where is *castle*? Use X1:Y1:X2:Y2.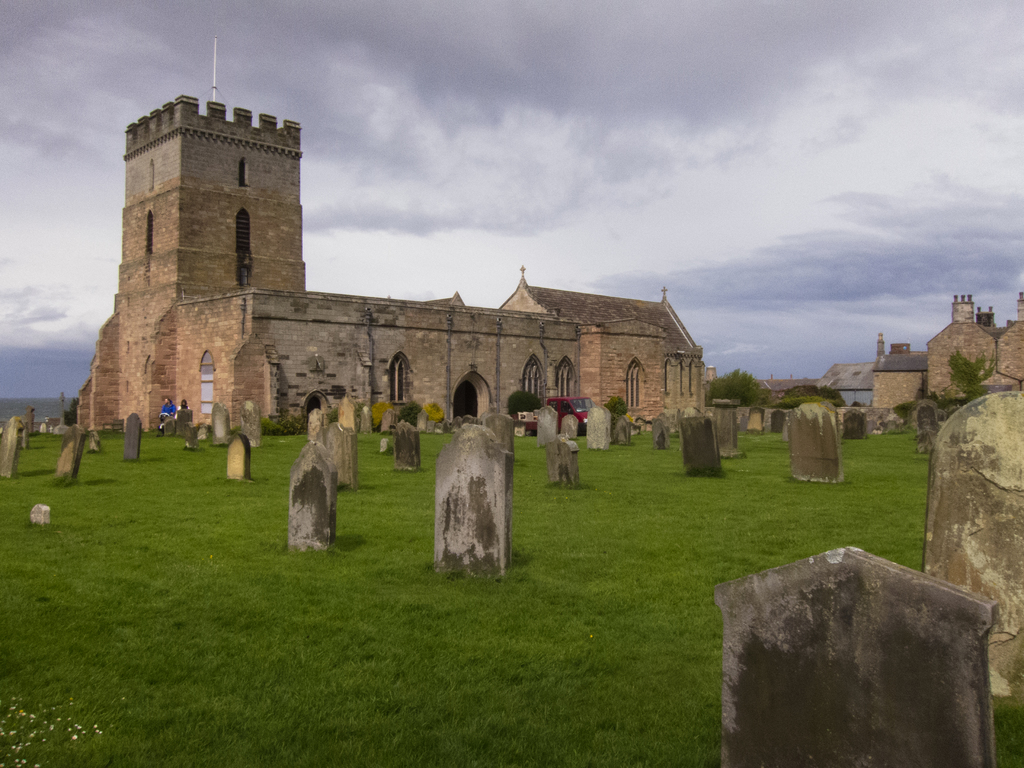
77:31:712:440.
